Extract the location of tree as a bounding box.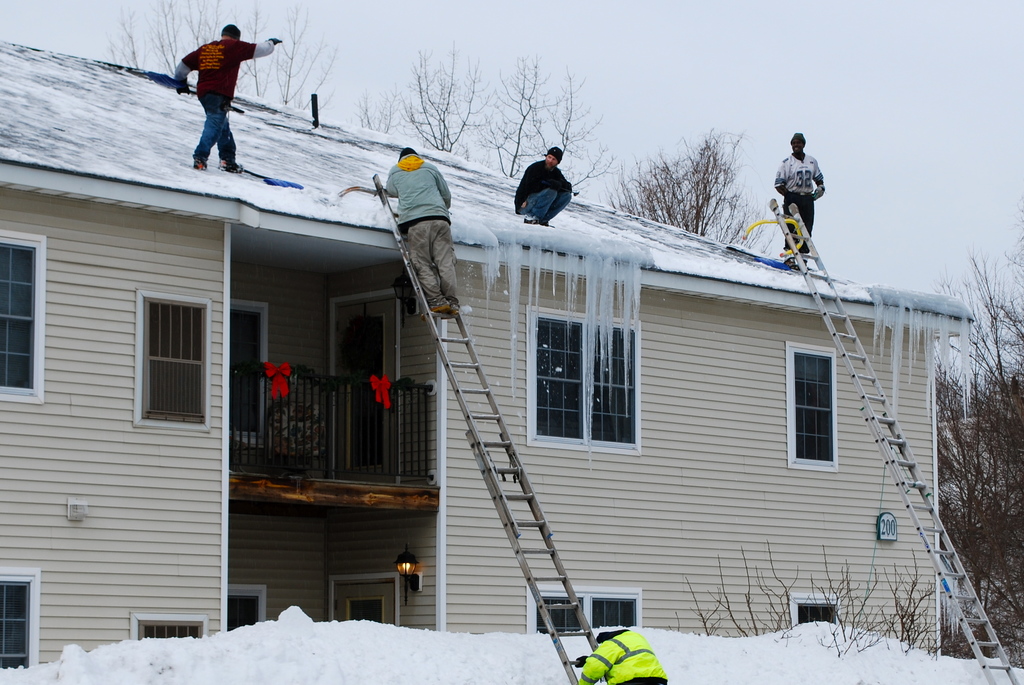
(605, 121, 785, 261).
